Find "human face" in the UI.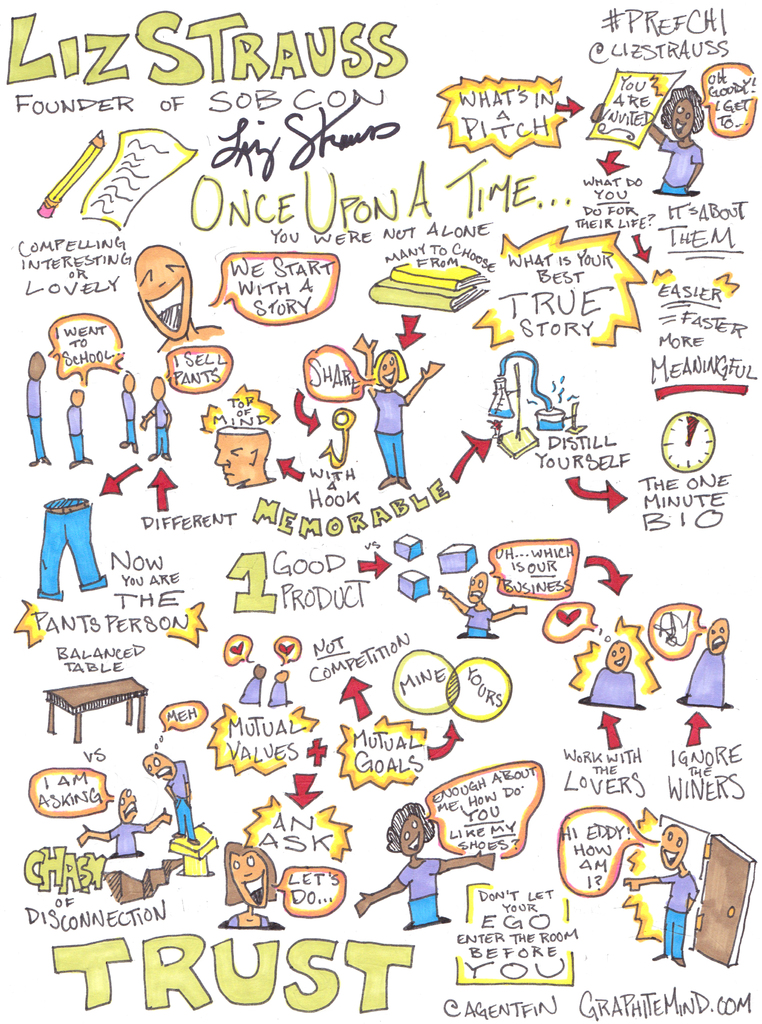
UI element at {"left": 673, "top": 99, "right": 696, "bottom": 140}.
